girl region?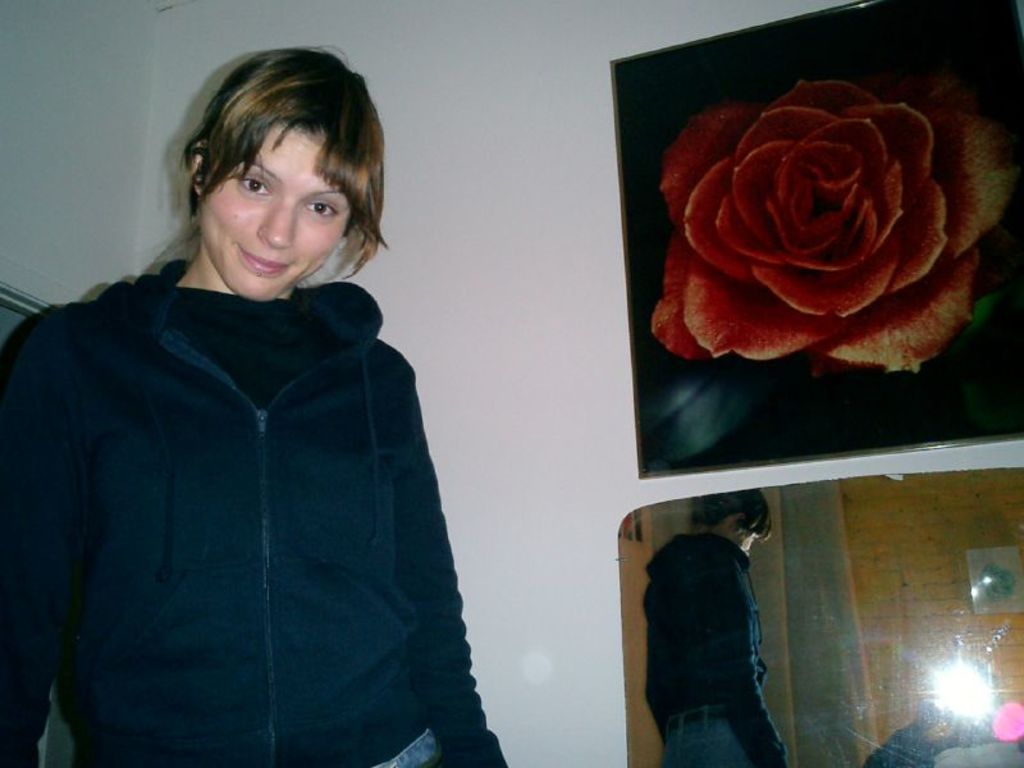
box=[0, 45, 508, 767]
